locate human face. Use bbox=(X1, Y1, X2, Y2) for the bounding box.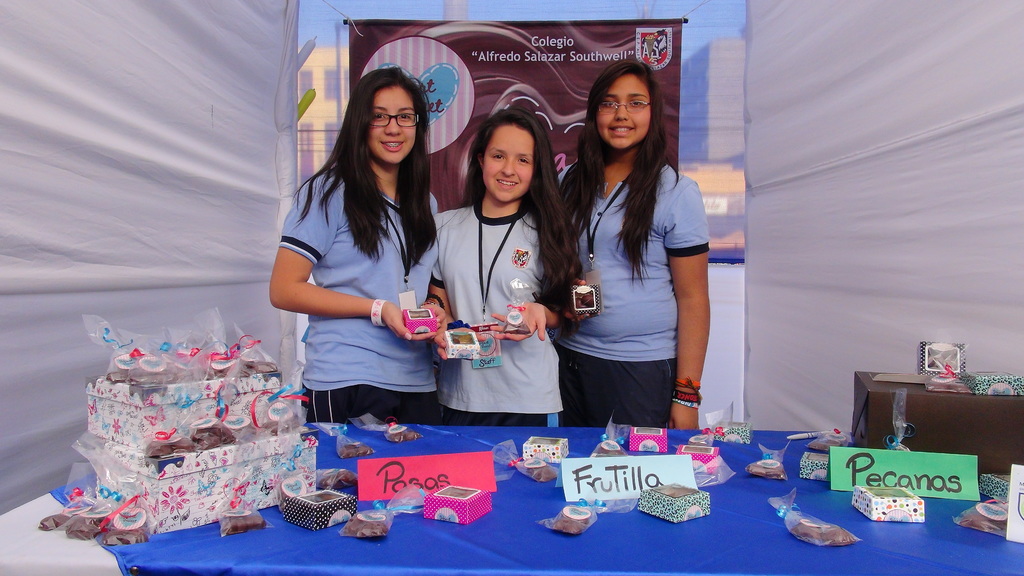
bbox=(355, 88, 419, 171).
